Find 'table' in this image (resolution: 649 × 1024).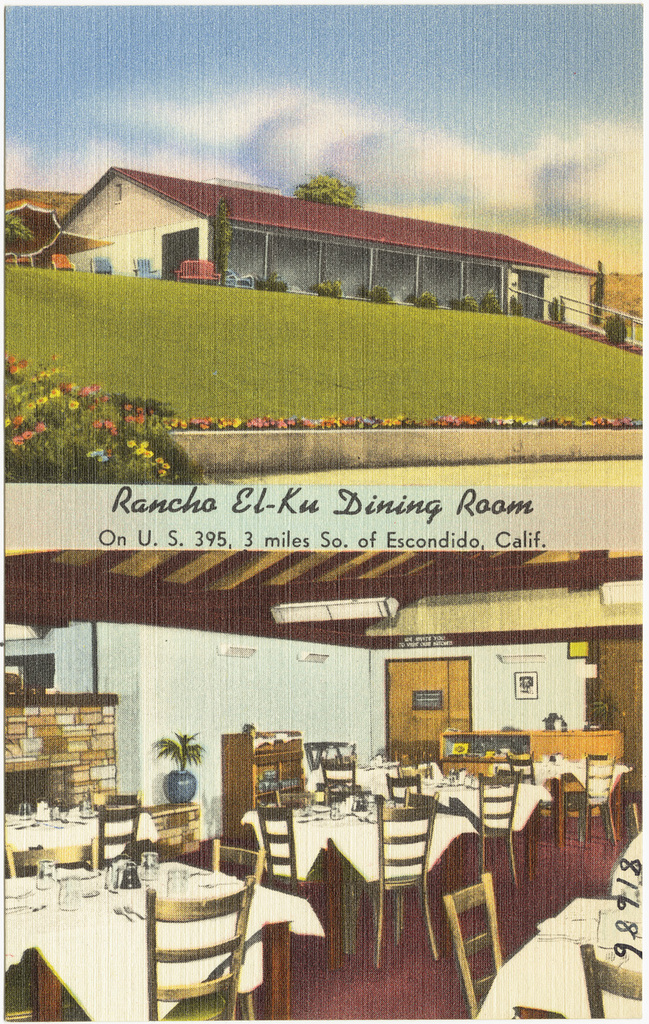
box(0, 867, 53, 1002).
